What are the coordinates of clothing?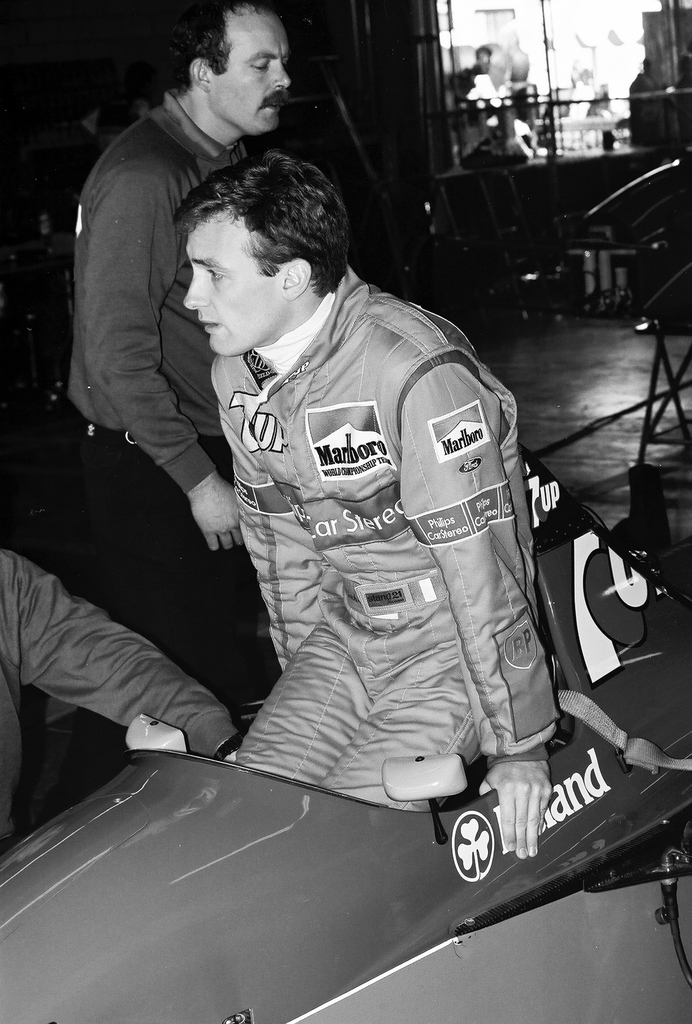
locate(208, 266, 574, 827).
